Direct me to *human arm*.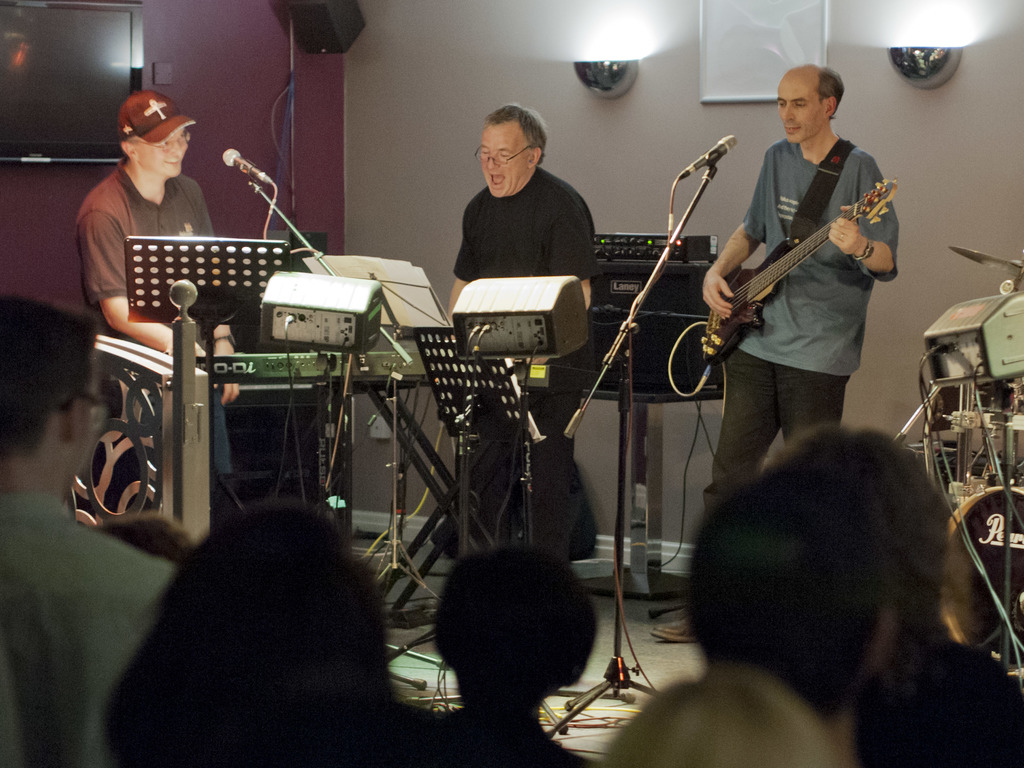
Direction: box(84, 206, 212, 365).
